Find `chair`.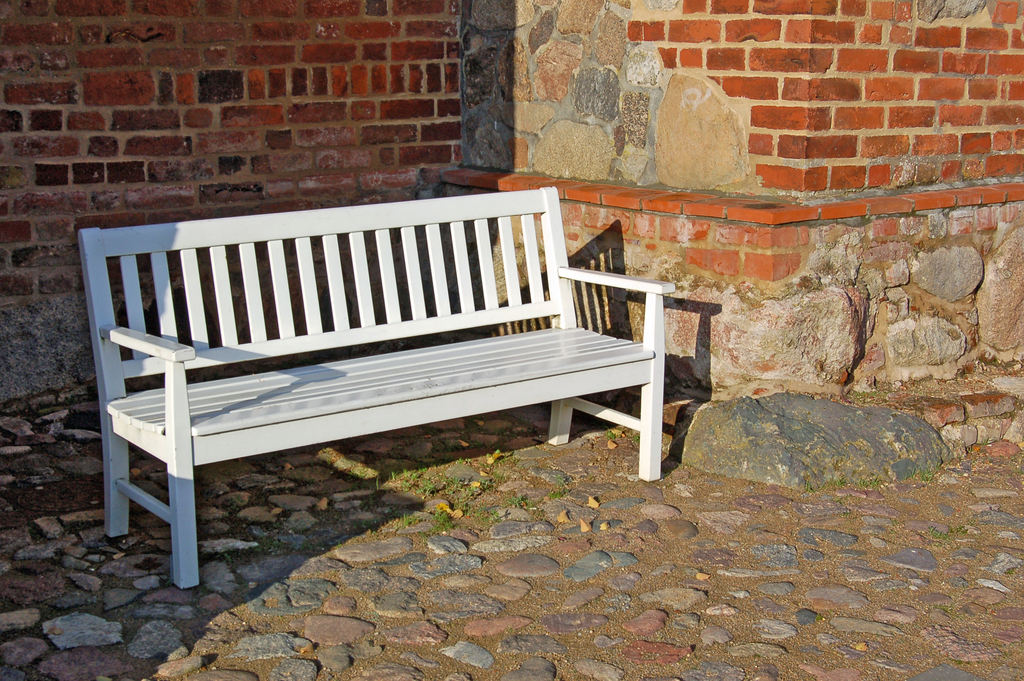
<region>92, 197, 687, 561</region>.
